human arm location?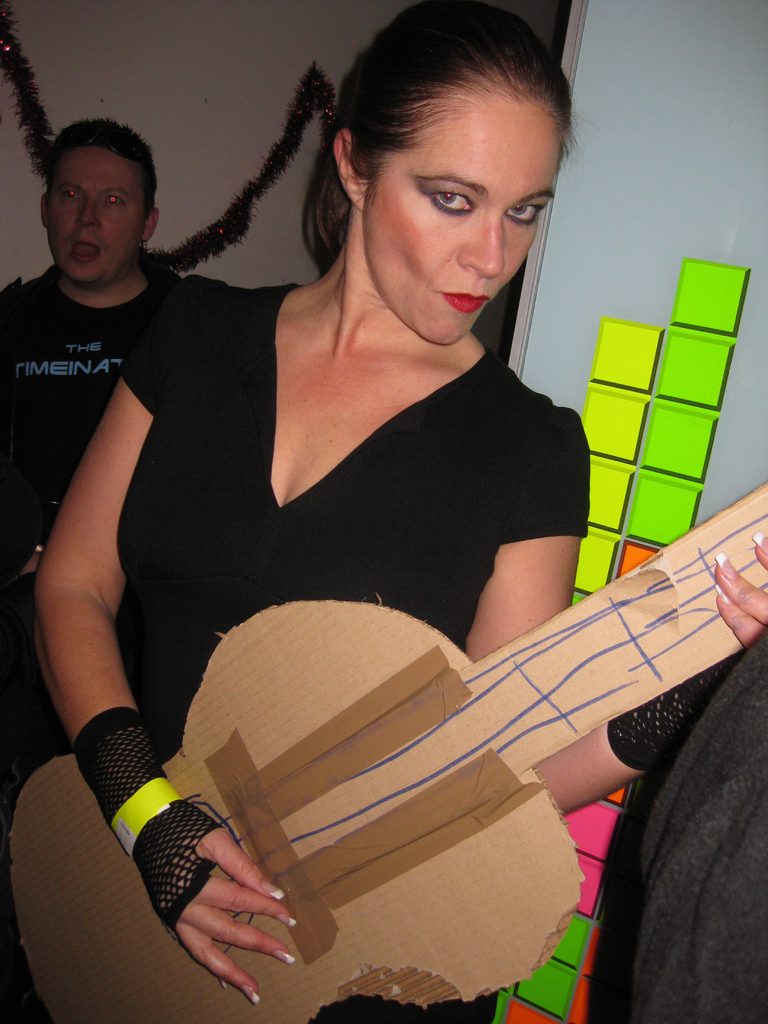
locate(11, 320, 231, 944)
